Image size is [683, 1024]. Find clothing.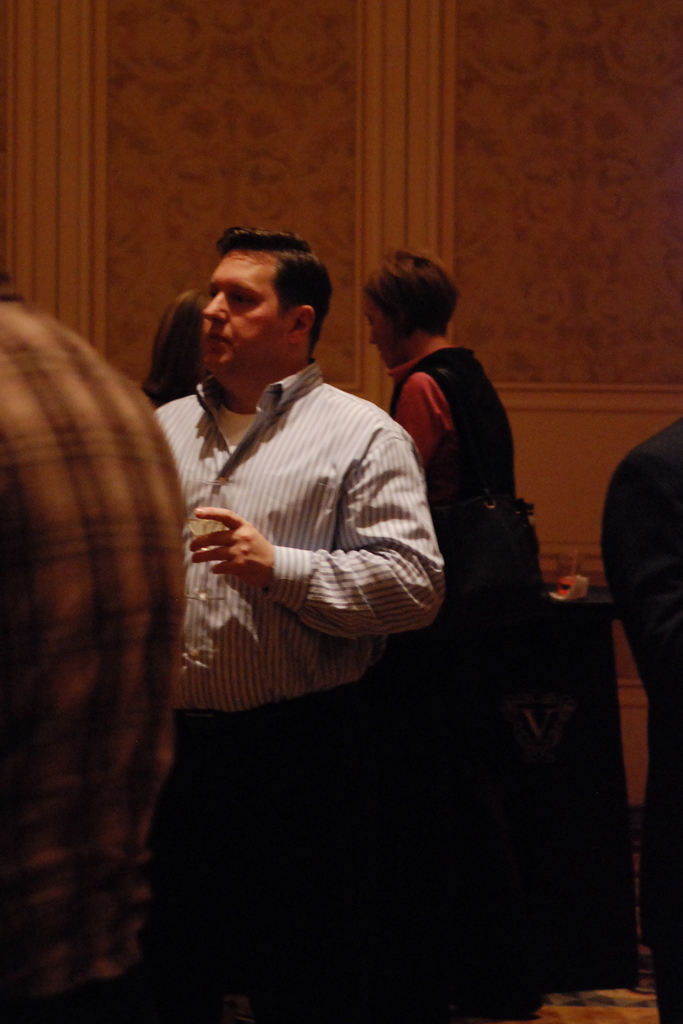
152:358:447:1023.
